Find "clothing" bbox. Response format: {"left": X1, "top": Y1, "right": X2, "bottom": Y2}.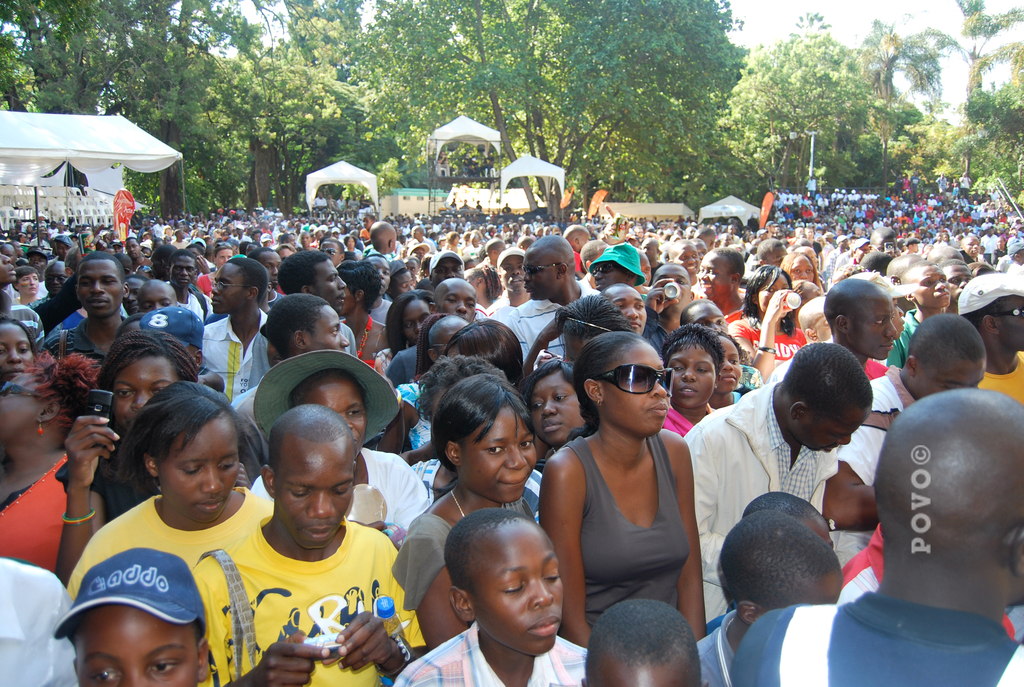
{"left": 973, "top": 348, "right": 1023, "bottom": 411}.
